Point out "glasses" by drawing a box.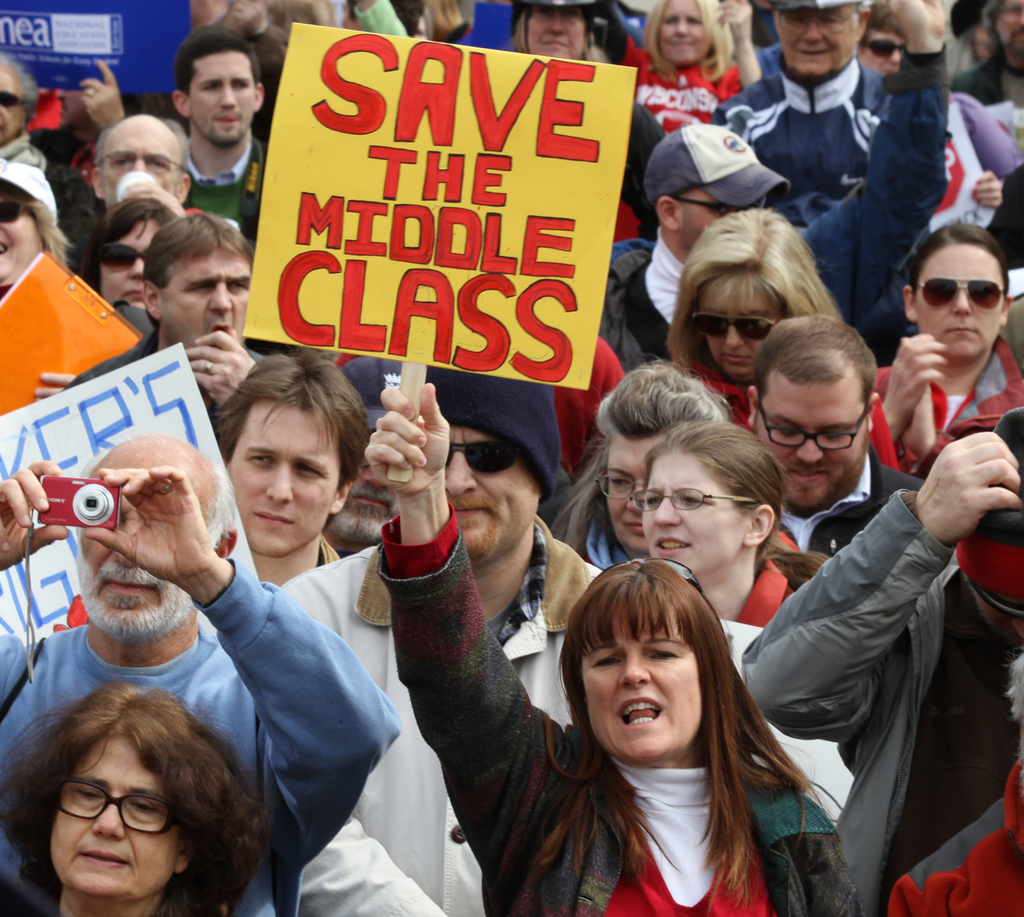
591:472:651:511.
